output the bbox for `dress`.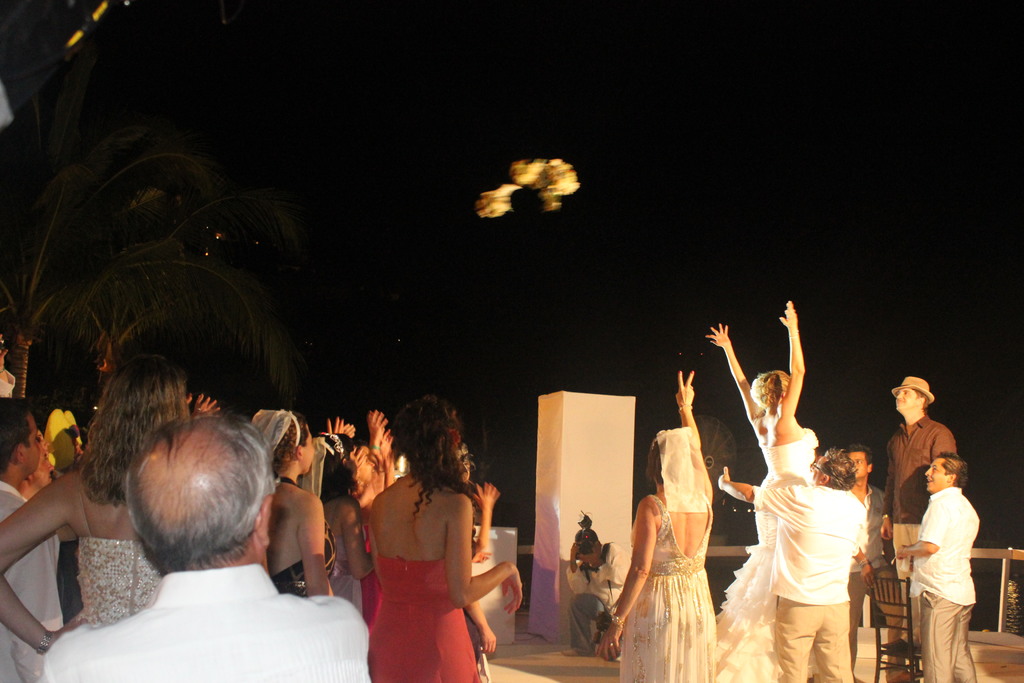
<bbox>367, 555, 483, 682</bbox>.
